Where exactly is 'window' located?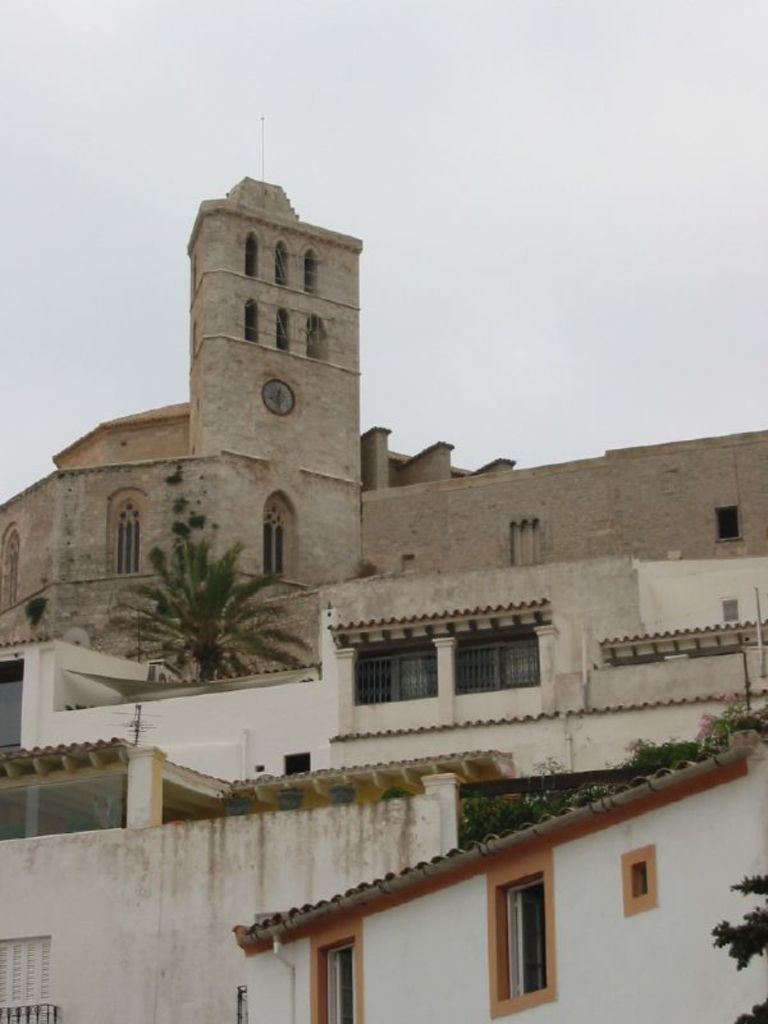
Its bounding box is [left=323, top=941, right=351, bottom=1023].
